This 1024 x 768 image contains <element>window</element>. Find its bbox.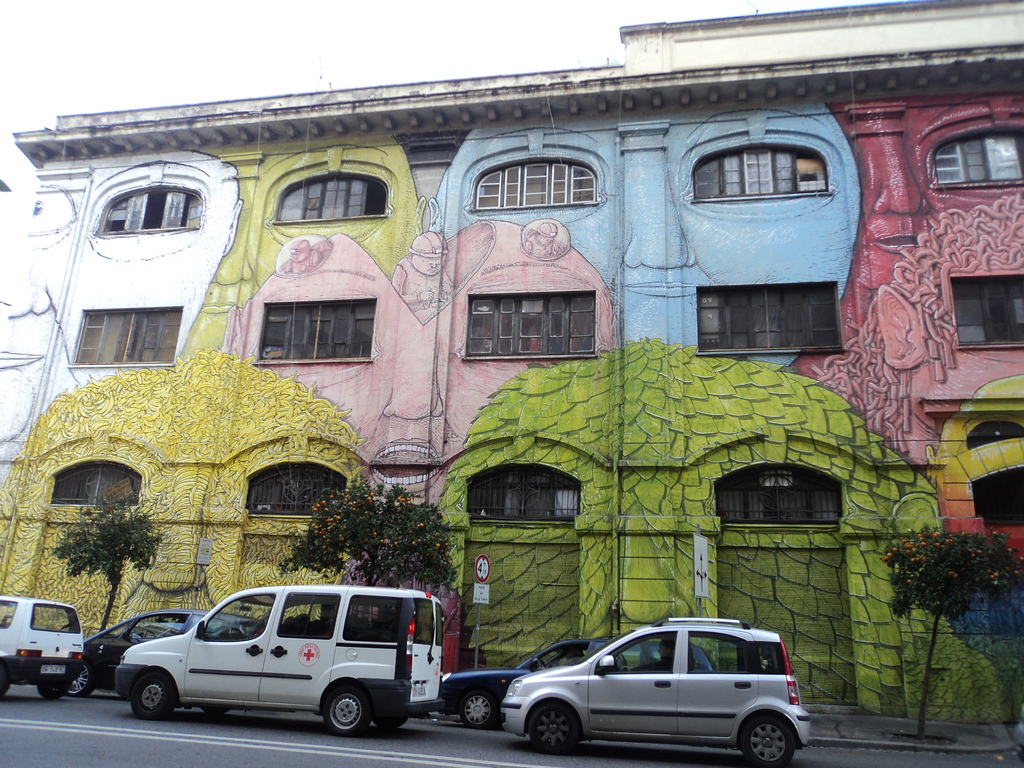
pyautogui.locateOnScreen(202, 594, 271, 640).
